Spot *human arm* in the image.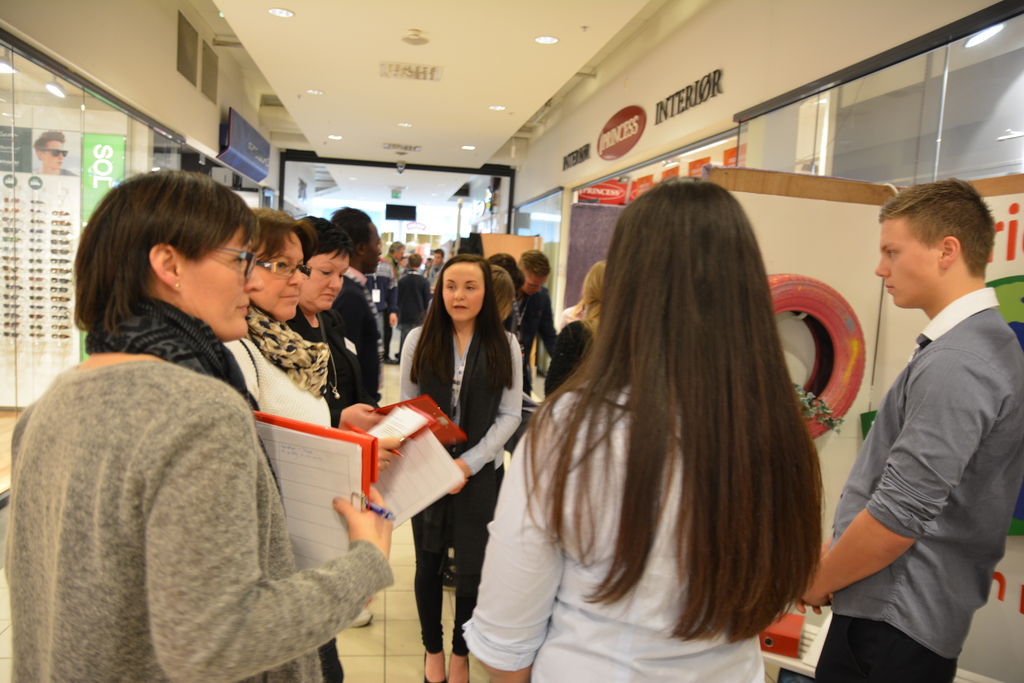
*human arm* found at 260 351 384 434.
